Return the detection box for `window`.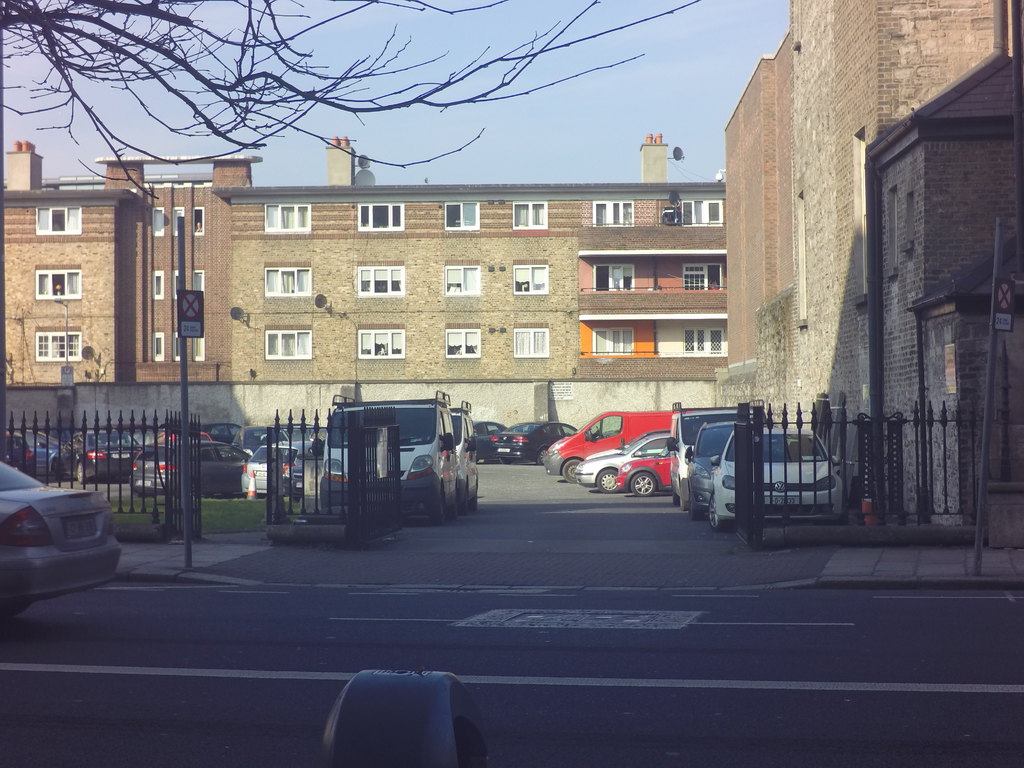
bbox=[515, 203, 549, 228].
